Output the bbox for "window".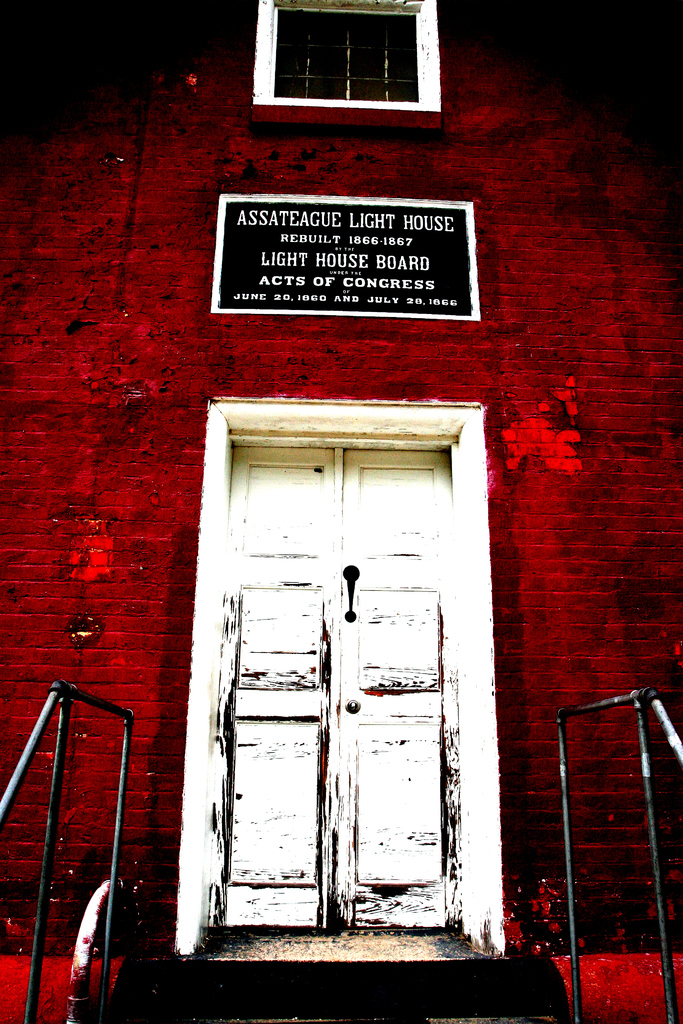
<region>262, 0, 445, 108</region>.
